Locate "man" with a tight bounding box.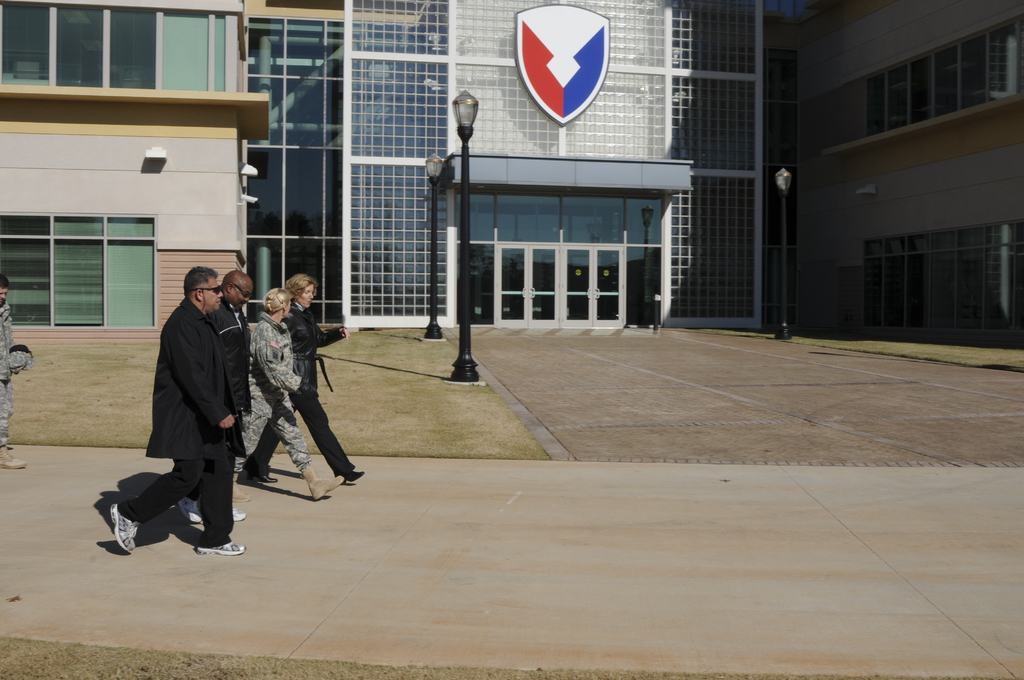
region(114, 267, 246, 553).
